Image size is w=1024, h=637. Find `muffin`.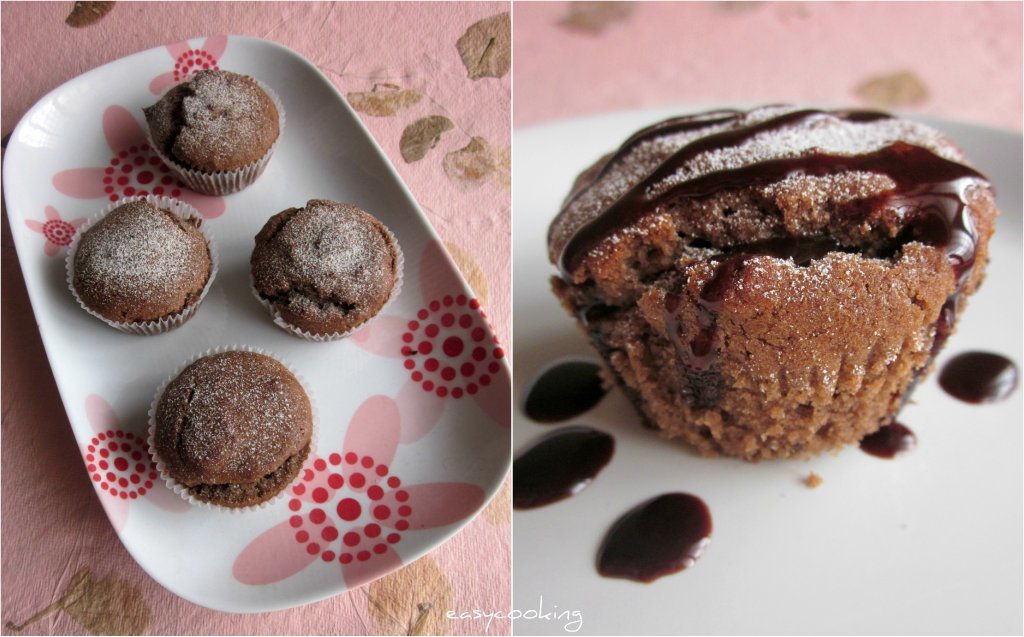
(left=63, top=190, right=222, bottom=334).
